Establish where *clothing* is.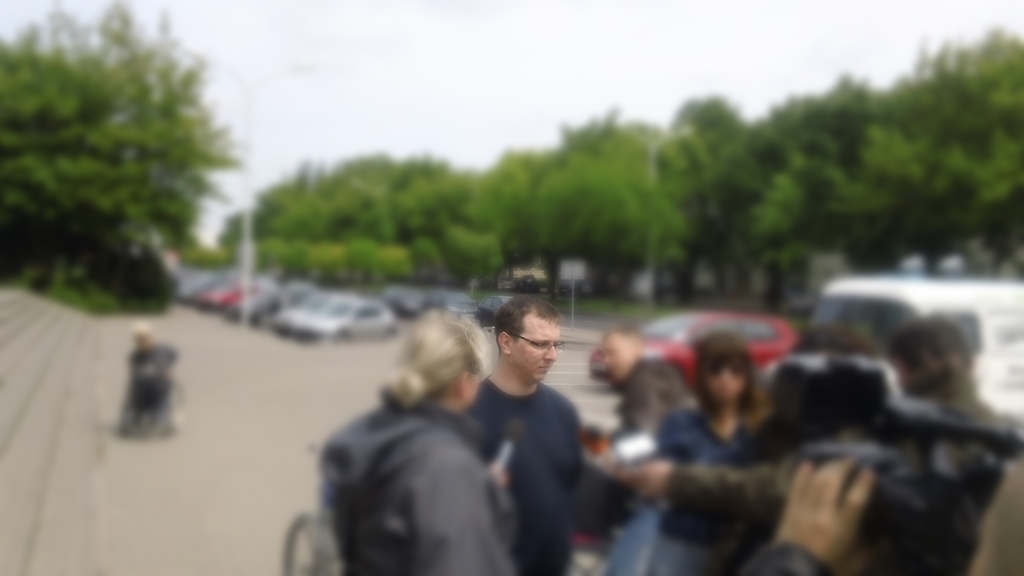
Established at <bbox>322, 390, 515, 575</bbox>.
